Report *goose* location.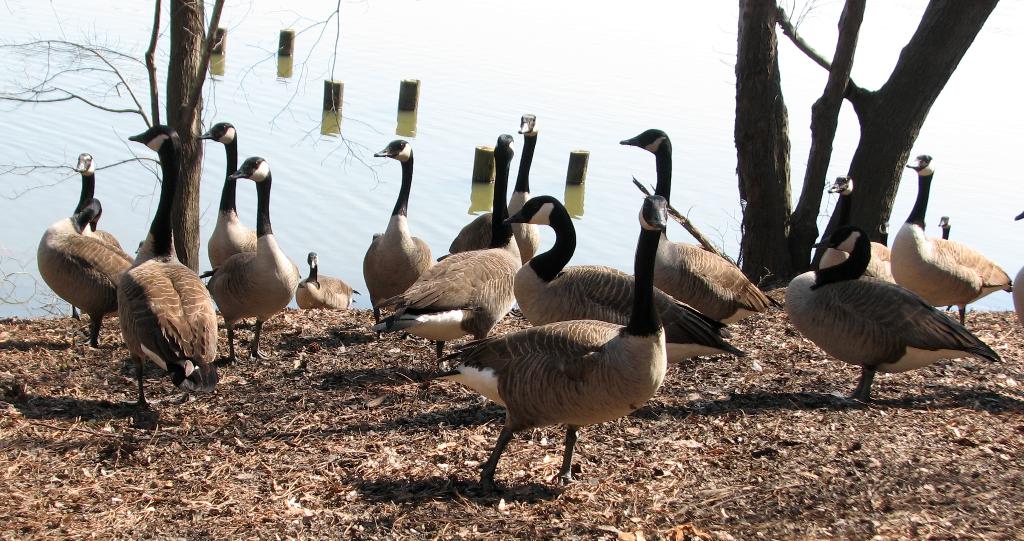
Report: bbox=(445, 112, 538, 263).
